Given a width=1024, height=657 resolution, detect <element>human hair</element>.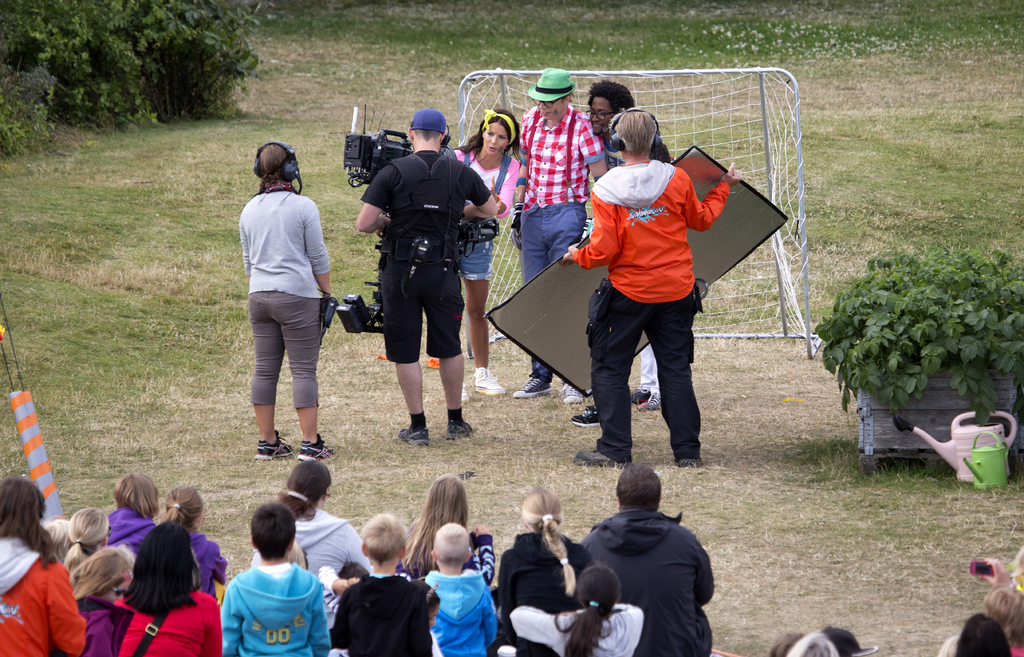
Rect(65, 507, 104, 567).
